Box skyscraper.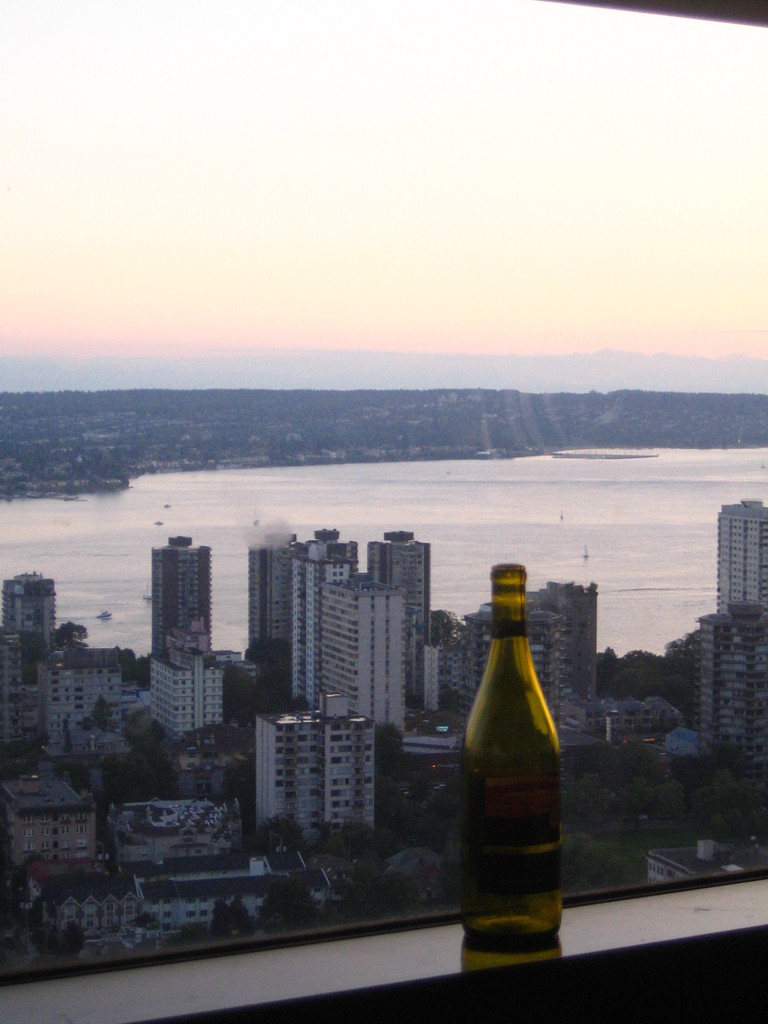
box(724, 505, 767, 617).
